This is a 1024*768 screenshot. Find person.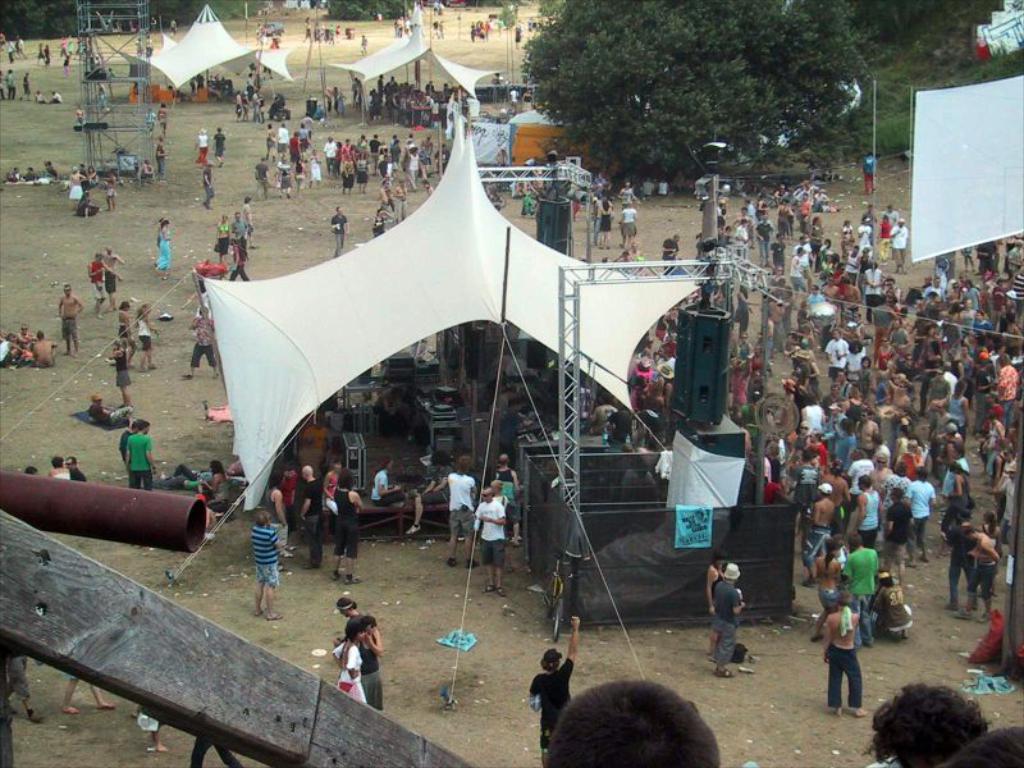
Bounding box: {"left": 156, "top": 215, "right": 170, "bottom": 283}.
